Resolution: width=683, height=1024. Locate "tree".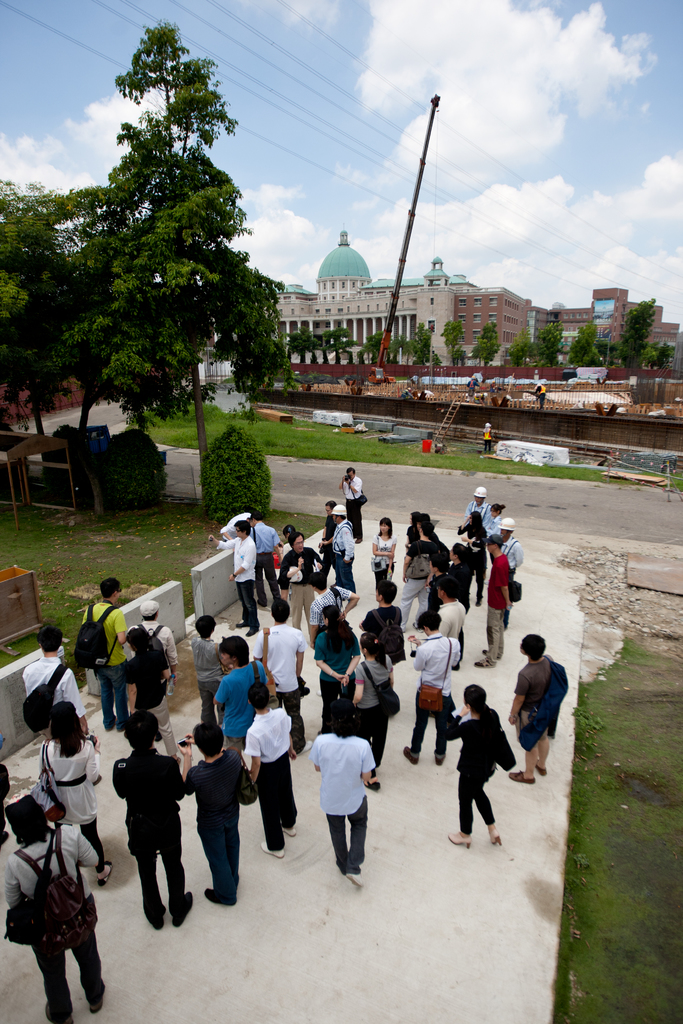
select_region(37, 29, 293, 463).
